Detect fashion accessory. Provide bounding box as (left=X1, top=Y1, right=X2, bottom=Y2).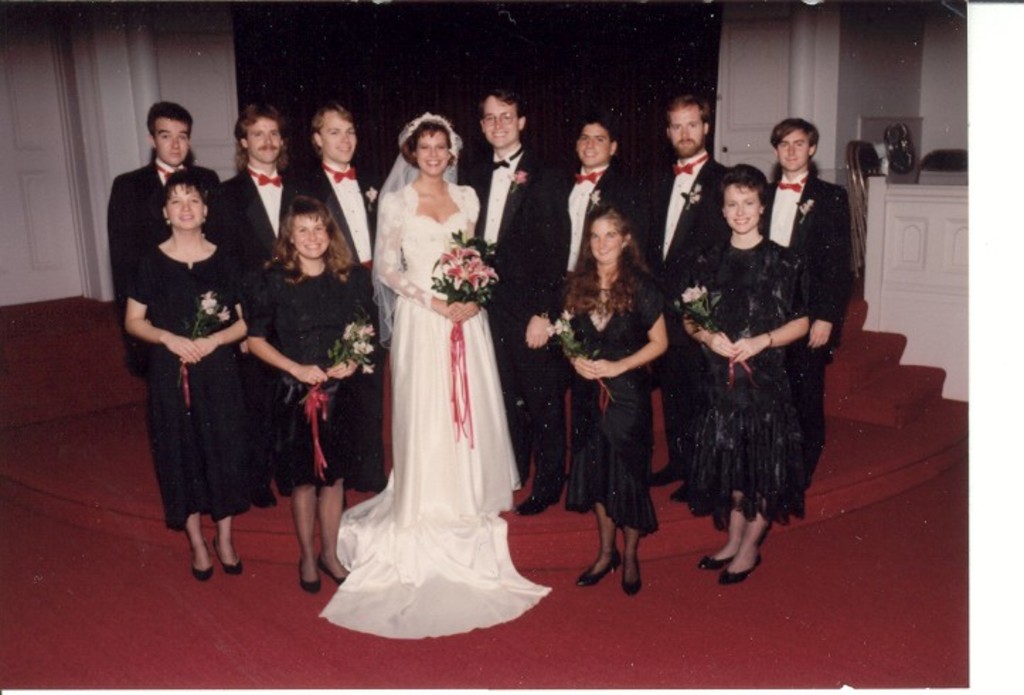
(left=248, top=167, right=282, bottom=191).
